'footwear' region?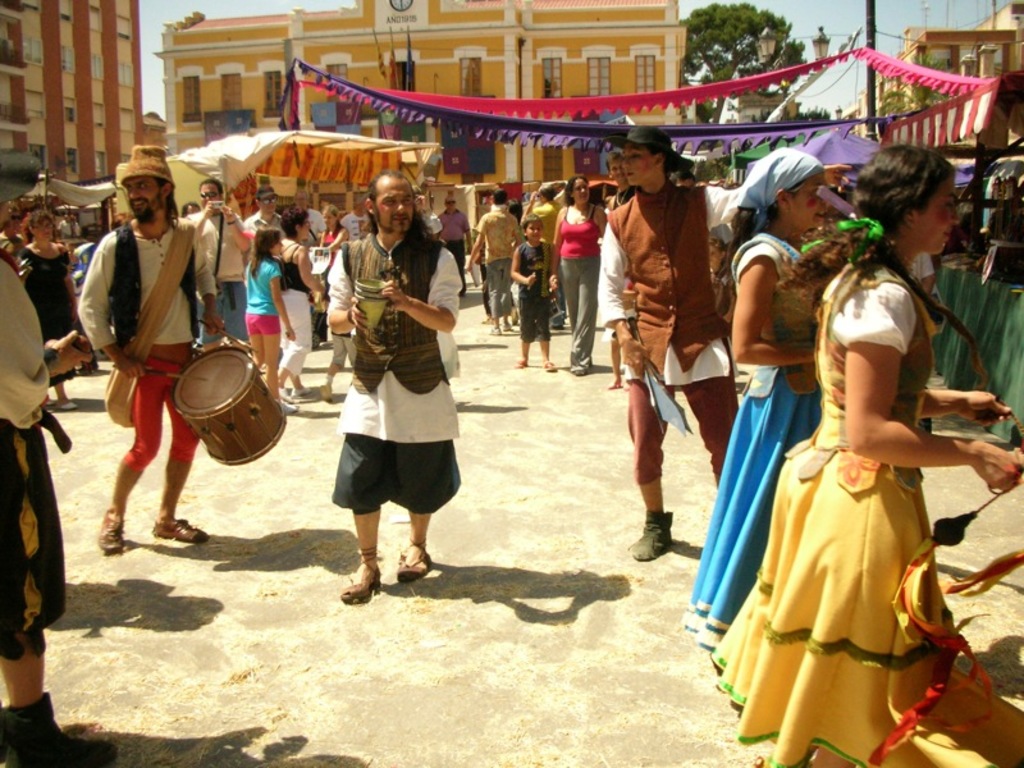
{"x1": 319, "y1": 384, "x2": 333, "y2": 403}
